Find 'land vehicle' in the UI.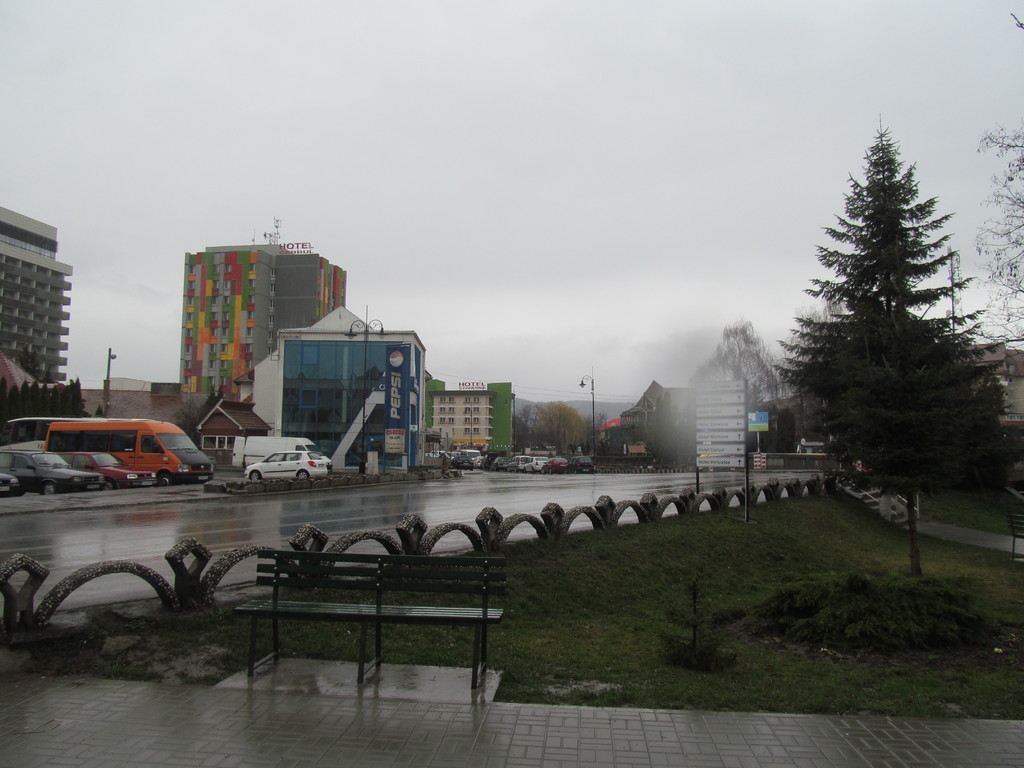
UI element at bbox=(572, 455, 595, 470).
